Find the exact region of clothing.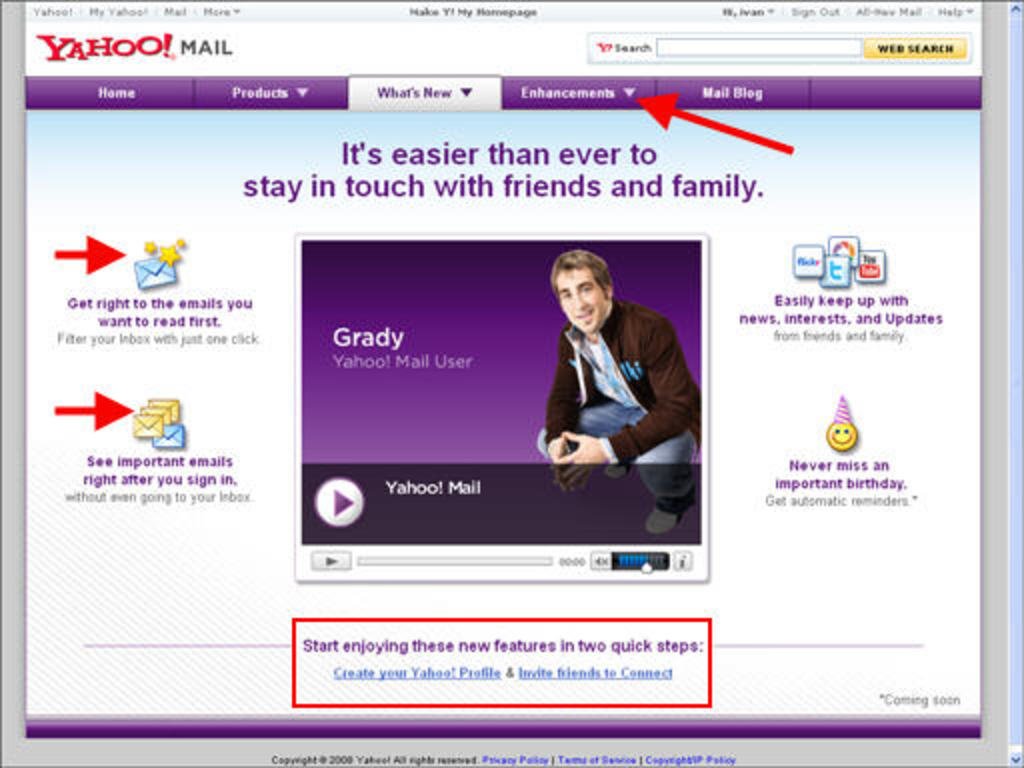
Exact region: (x1=524, y1=270, x2=696, y2=512).
